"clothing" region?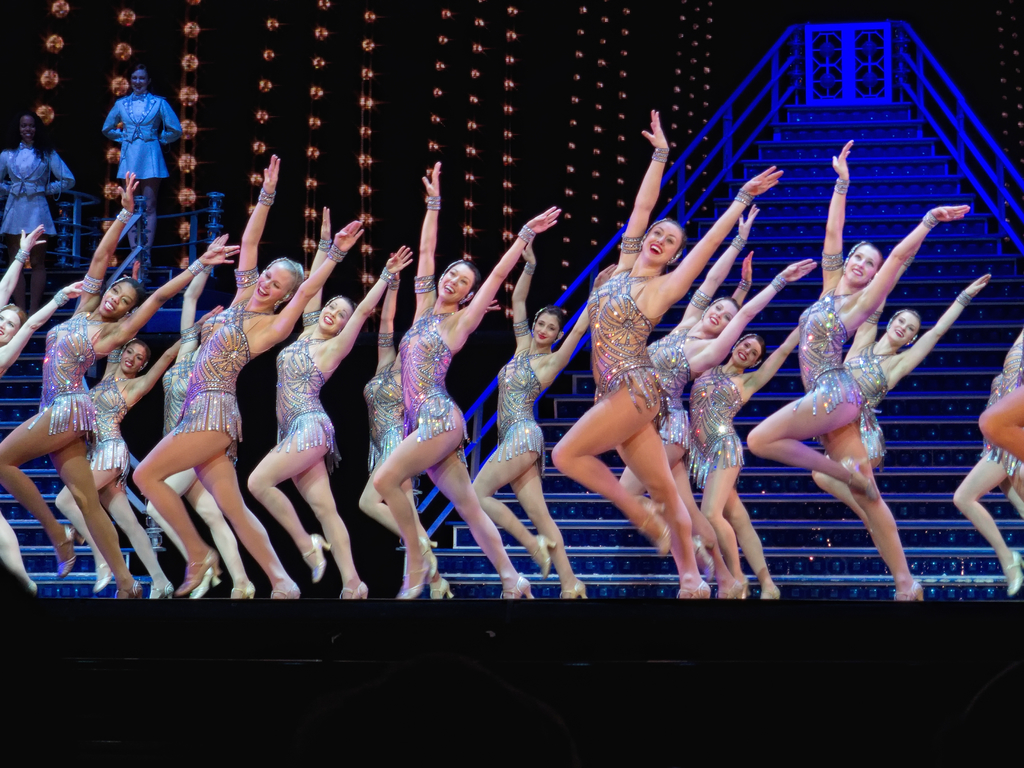
278 324 340 474
